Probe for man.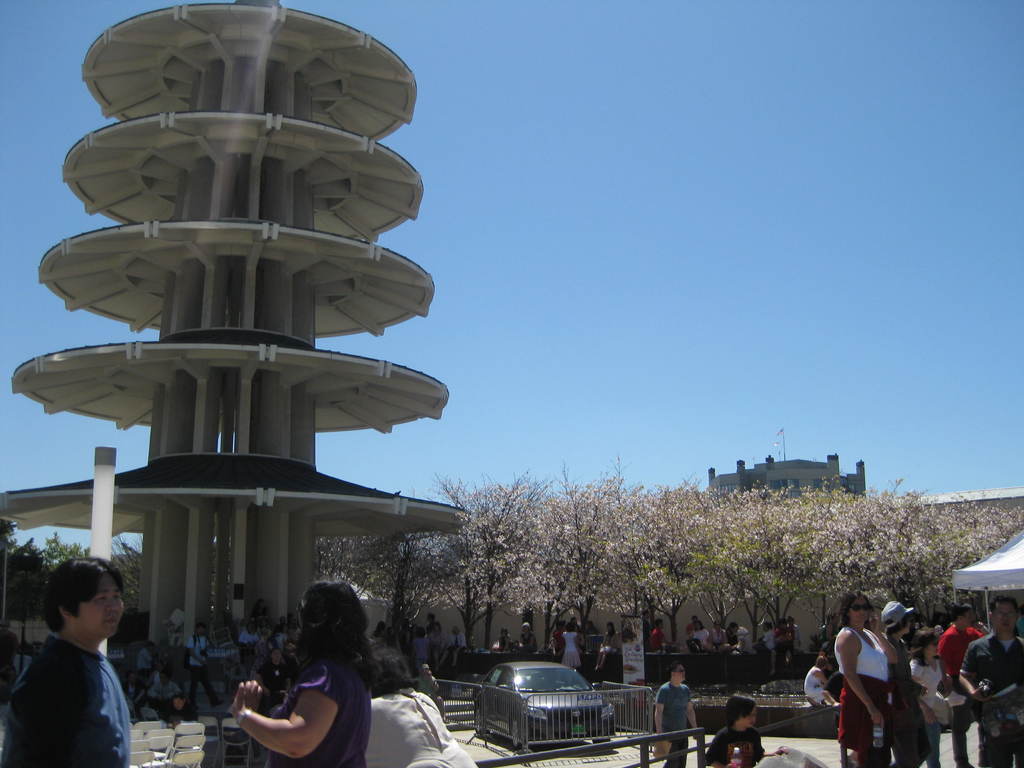
Probe result: bbox=[254, 647, 292, 749].
